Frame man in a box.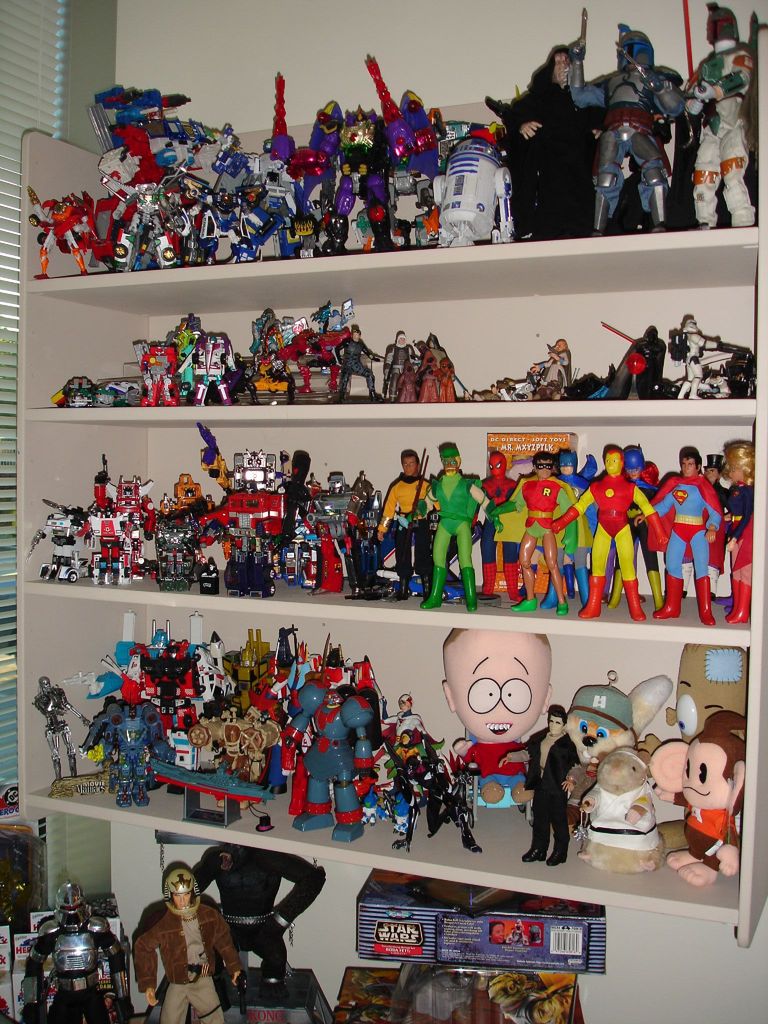
(x1=130, y1=871, x2=236, y2=1023).
